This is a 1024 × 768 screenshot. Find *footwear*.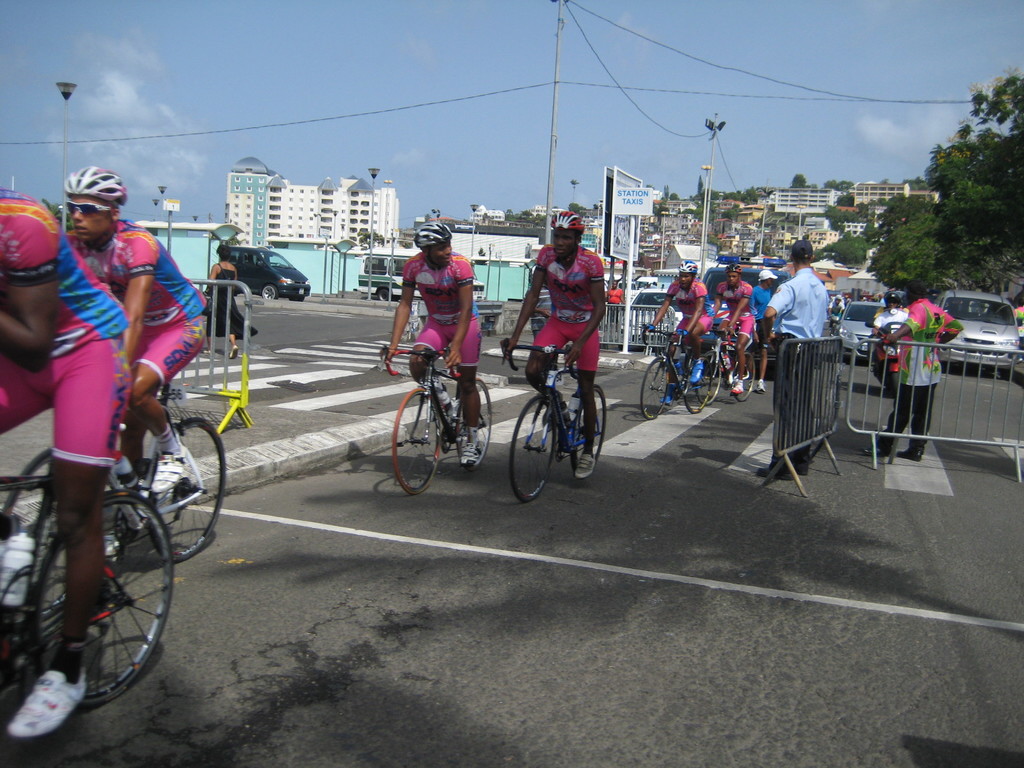
Bounding box: {"x1": 227, "y1": 340, "x2": 239, "y2": 359}.
